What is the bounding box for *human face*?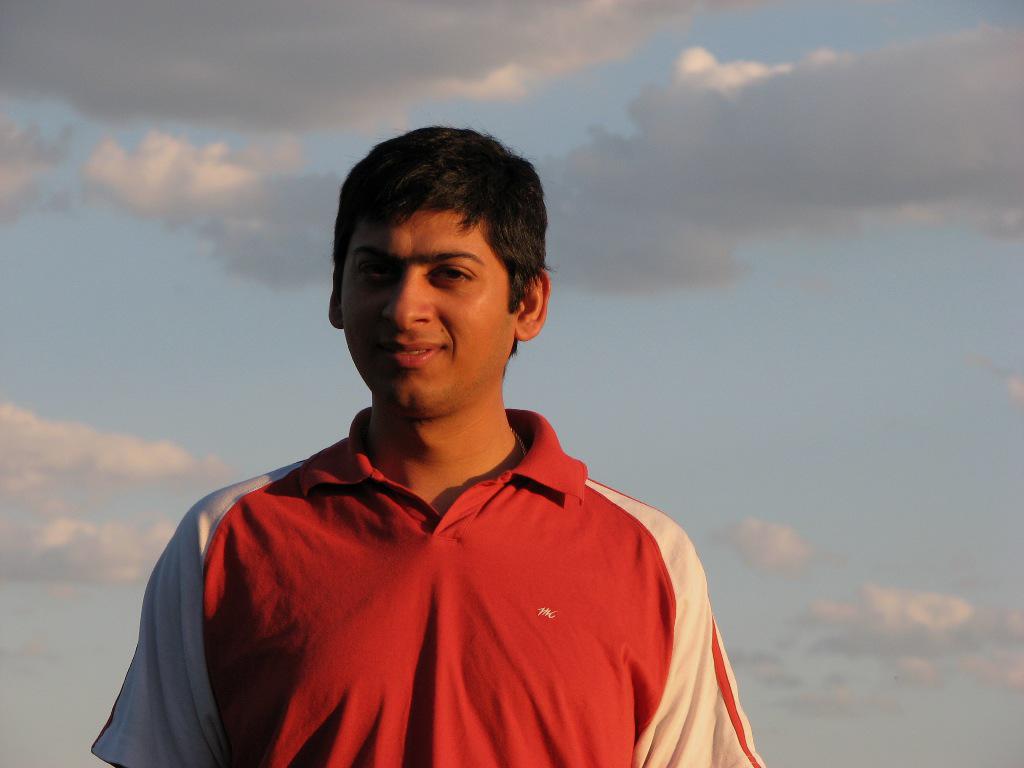
(x1=339, y1=214, x2=518, y2=410).
